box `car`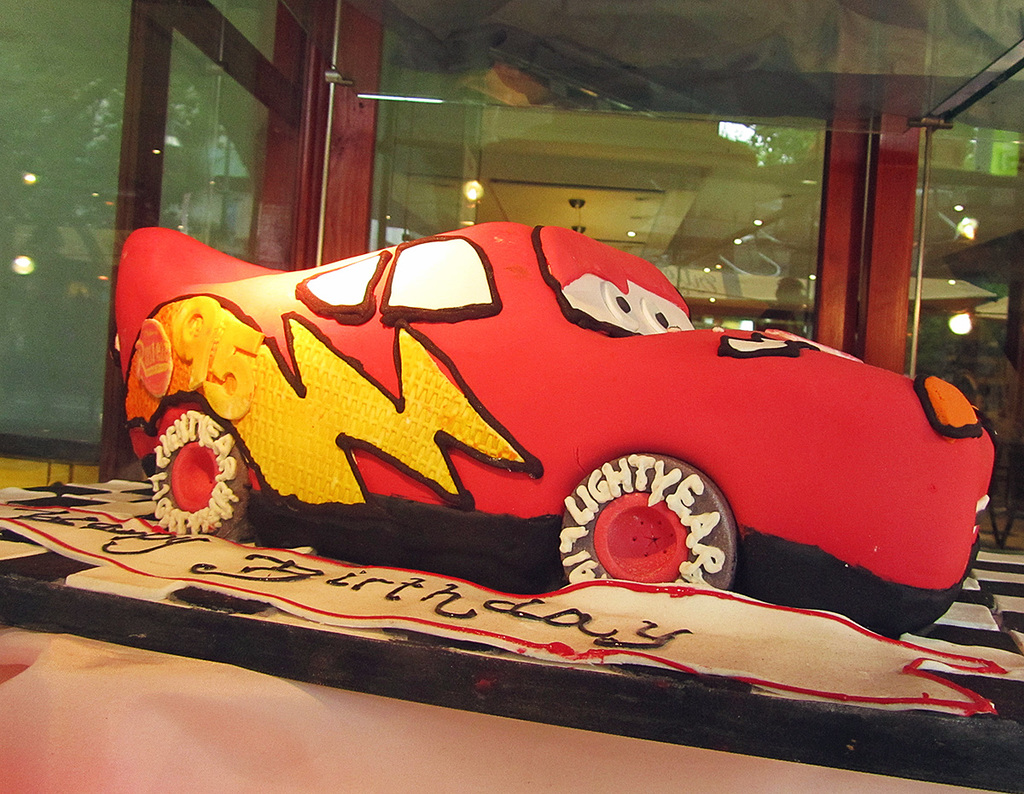
box=[118, 226, 993, 606]
